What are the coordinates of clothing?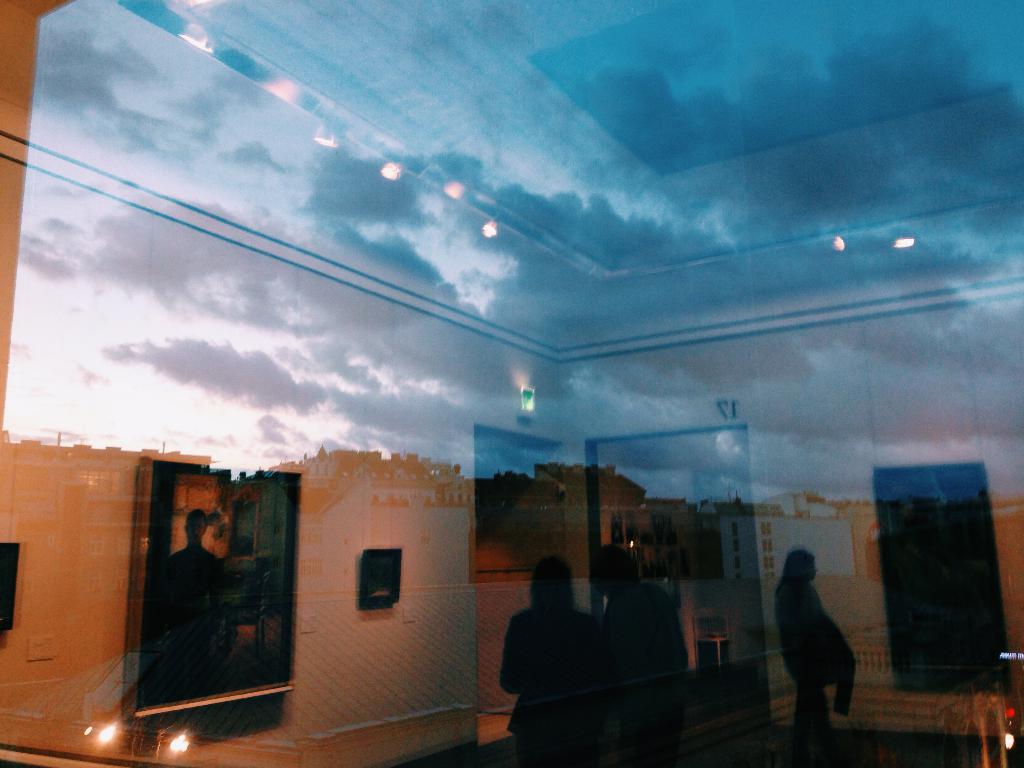
(502,579,617,739).
